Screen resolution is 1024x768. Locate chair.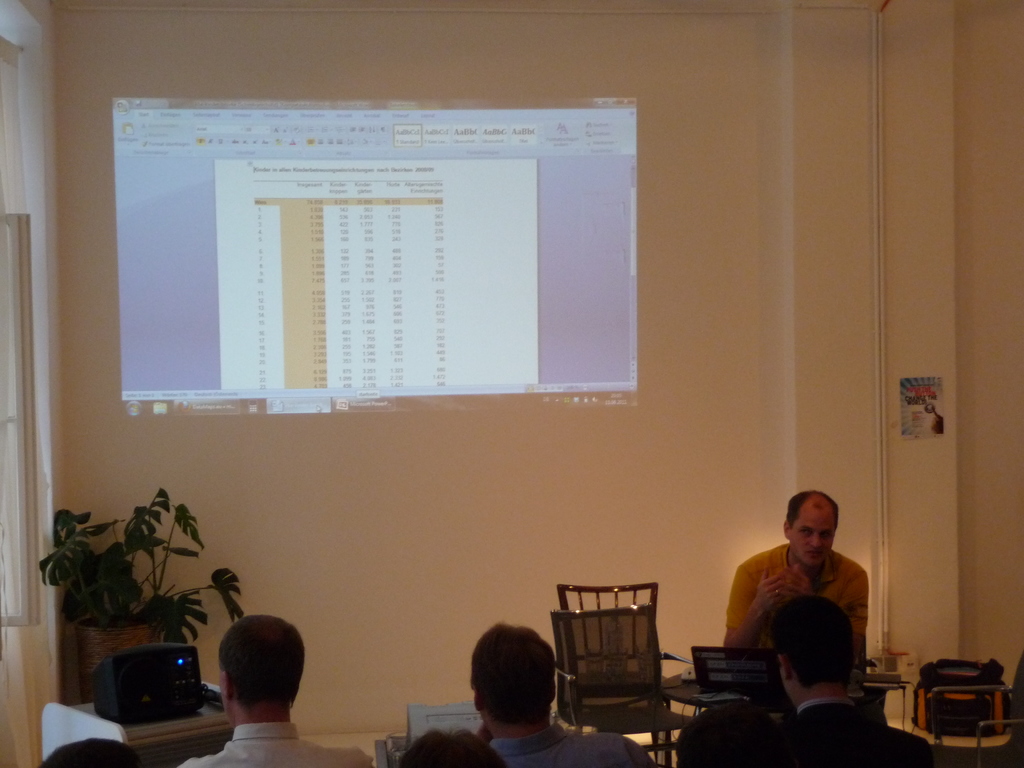
[558,580,703,767].
